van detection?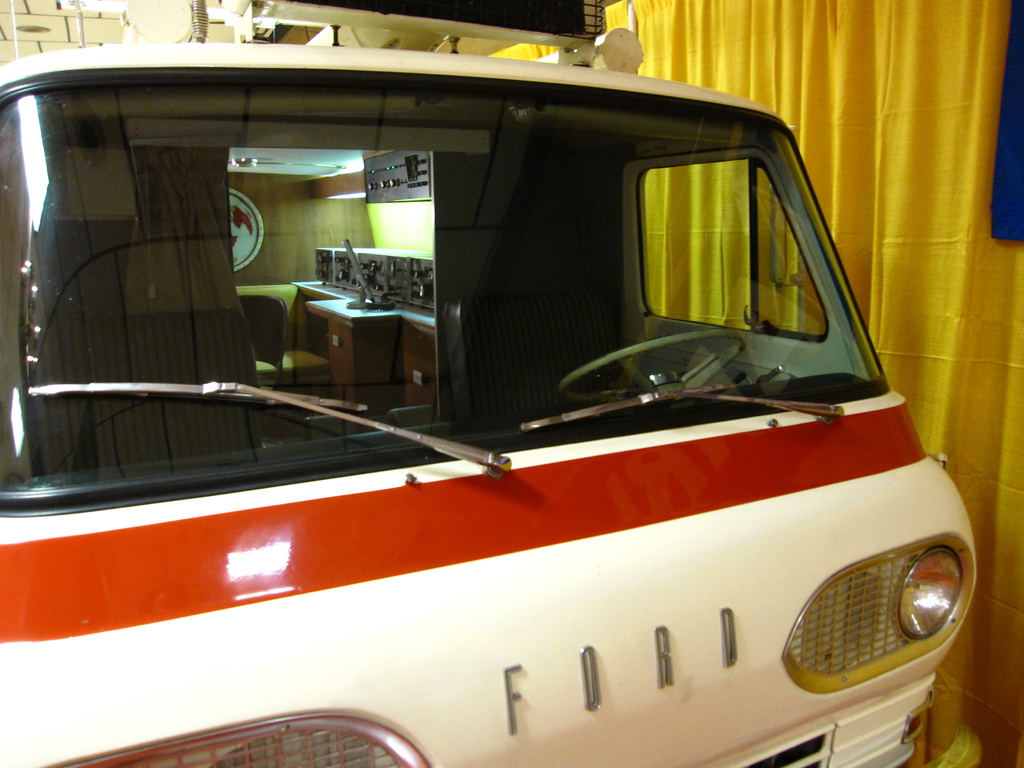
bbox=[0, 0, 979, 767]
